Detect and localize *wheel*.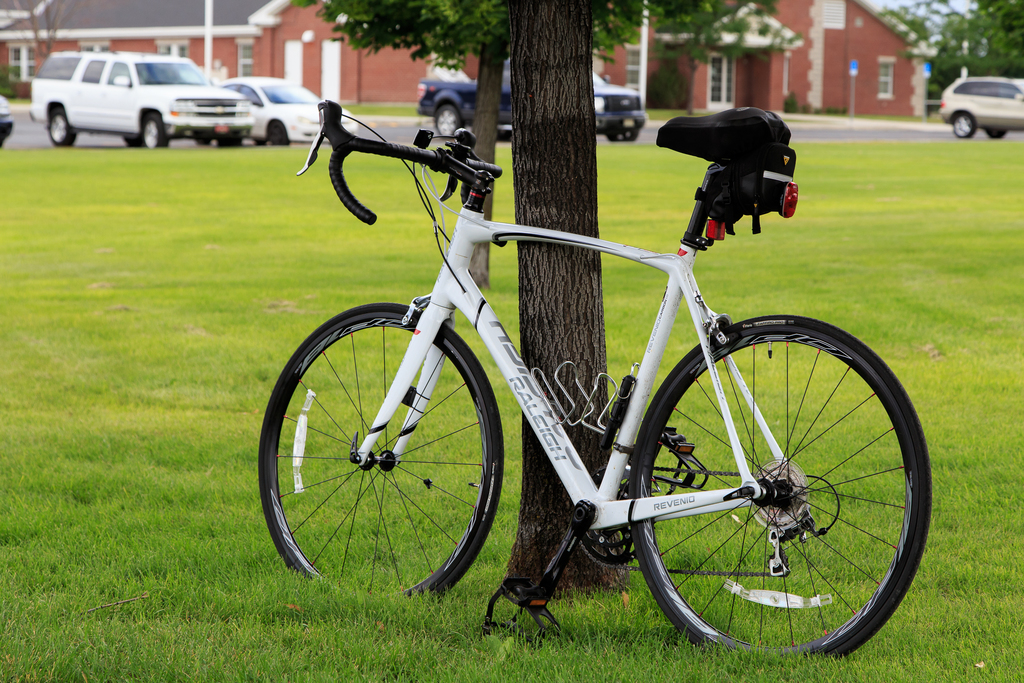
Localized at BBox(257, 303, 504, 604).
